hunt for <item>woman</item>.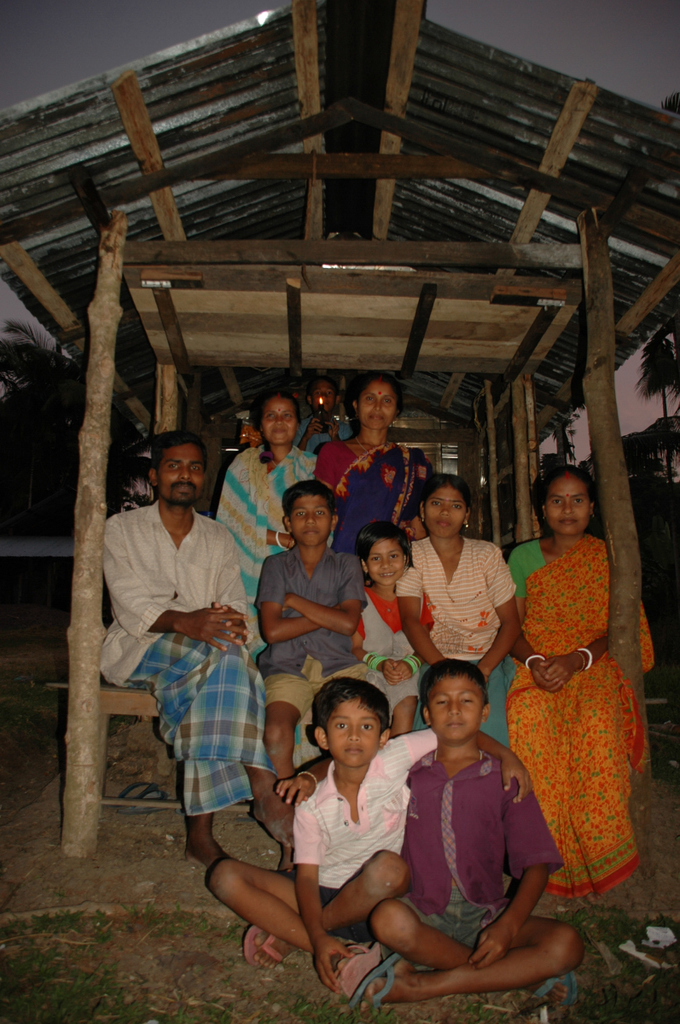
Hunted down at x1=205, y1=439, x2=330, y2=570.
